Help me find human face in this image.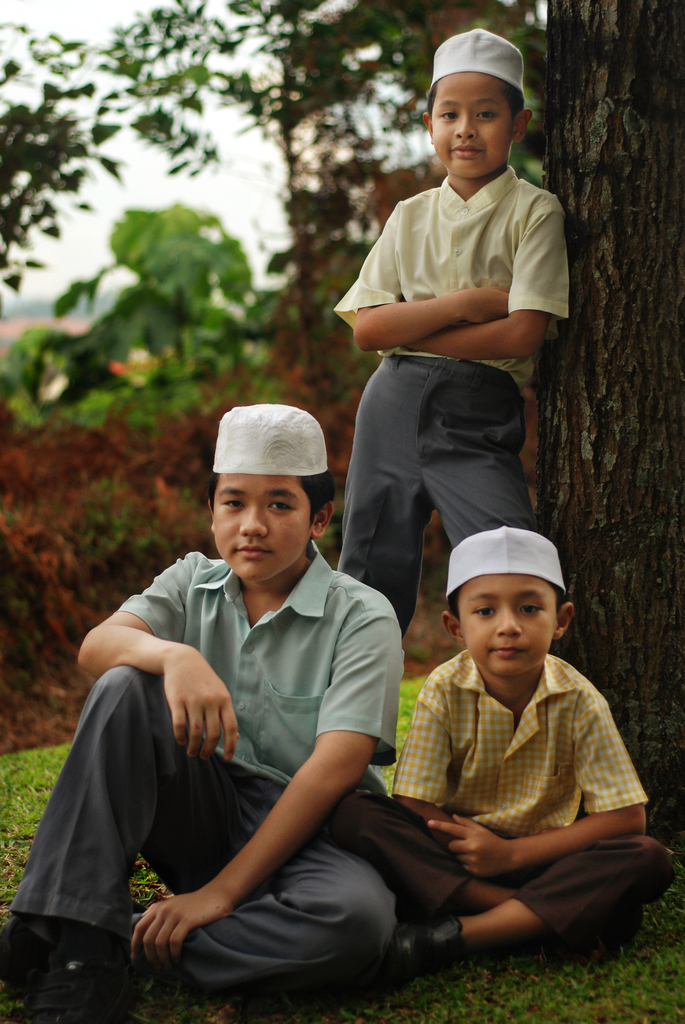
Found it: (left=455, top=579, right=555, bottom=666).
